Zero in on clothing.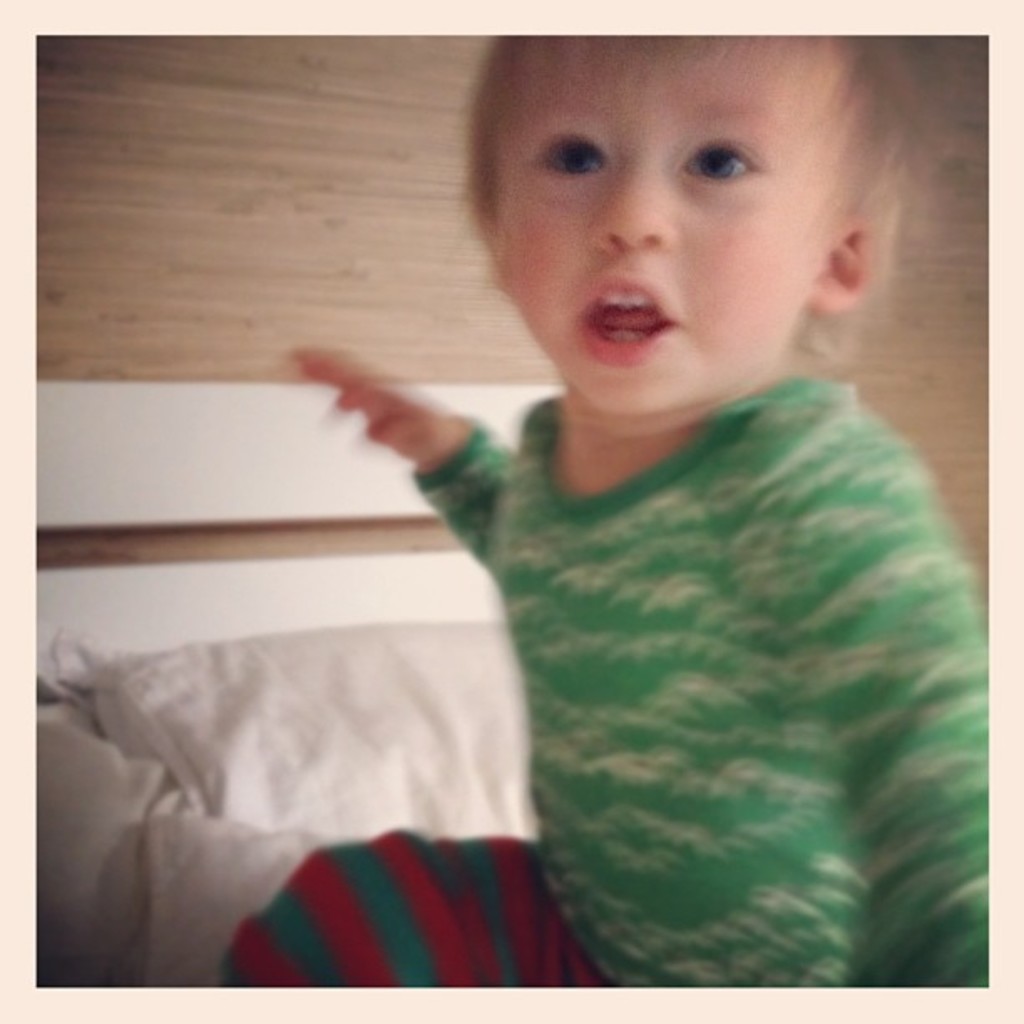
Zeroed in: rect(323, 281, 989, 984).
